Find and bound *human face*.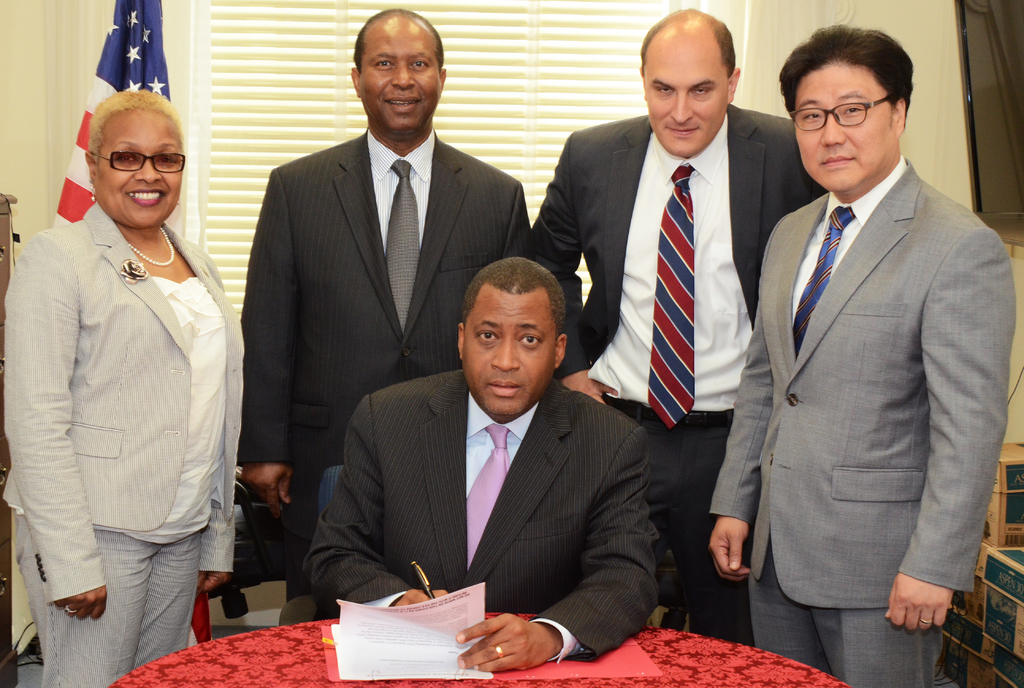
Bound: Rect(356, 19, 447, 145).
